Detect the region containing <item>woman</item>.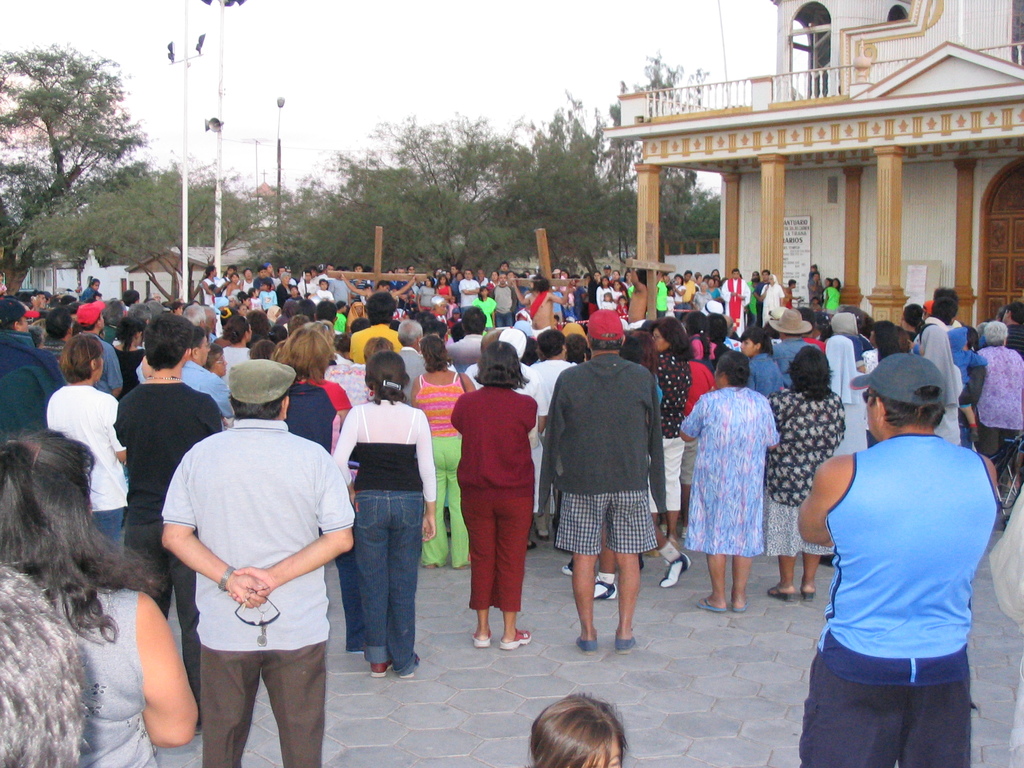
[649,315,694,545].
